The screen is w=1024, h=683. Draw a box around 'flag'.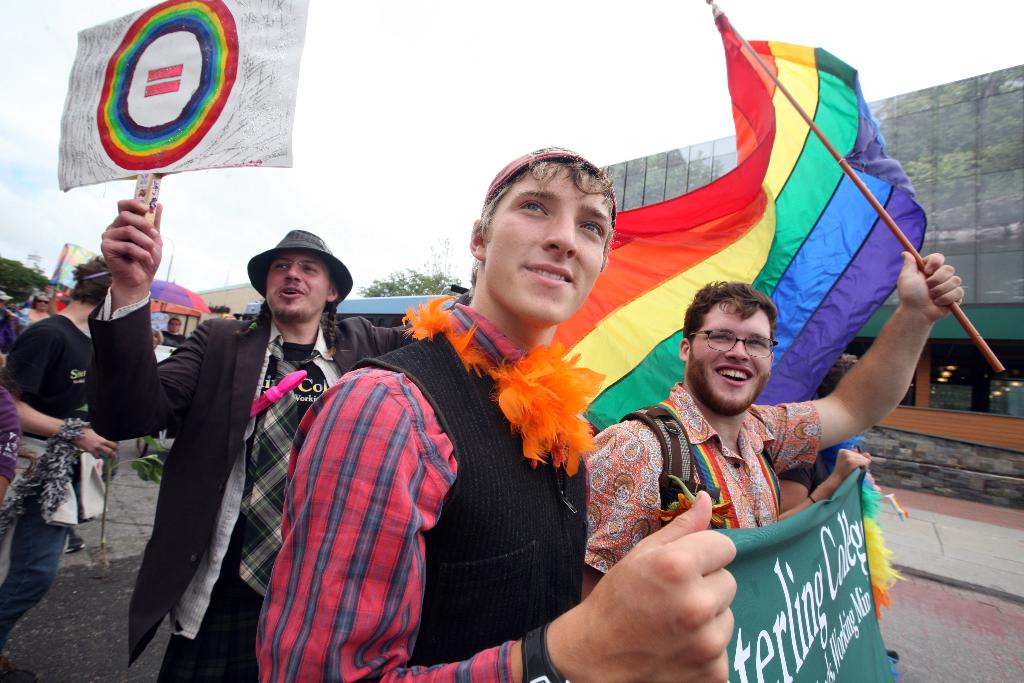
box(549, 3, 929, 436).
